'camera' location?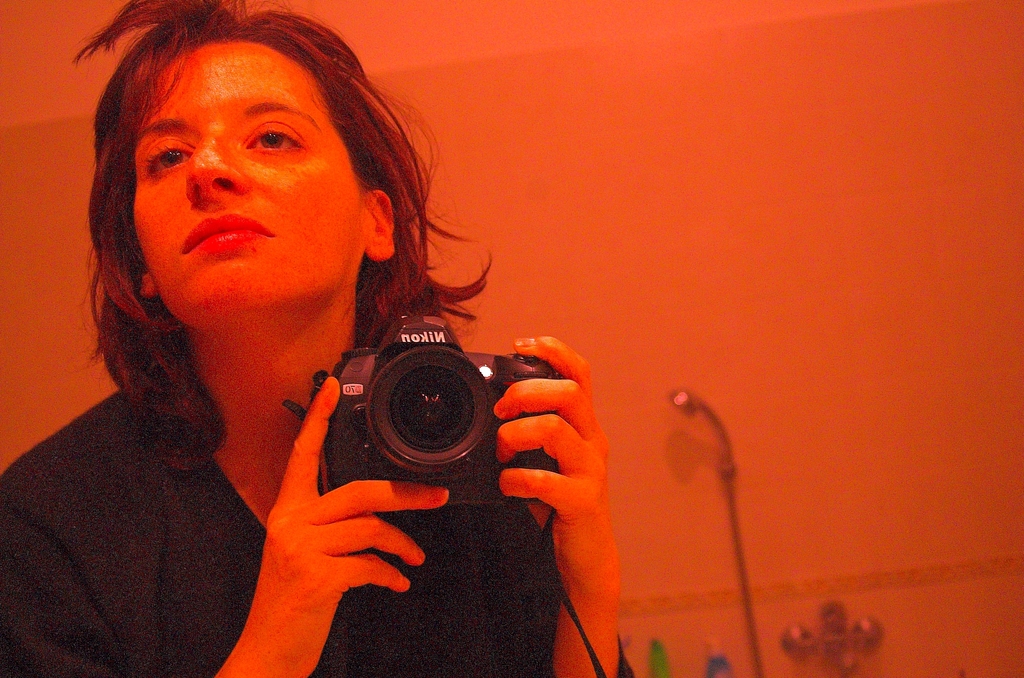
select_region(291, 328, 561, 495)
